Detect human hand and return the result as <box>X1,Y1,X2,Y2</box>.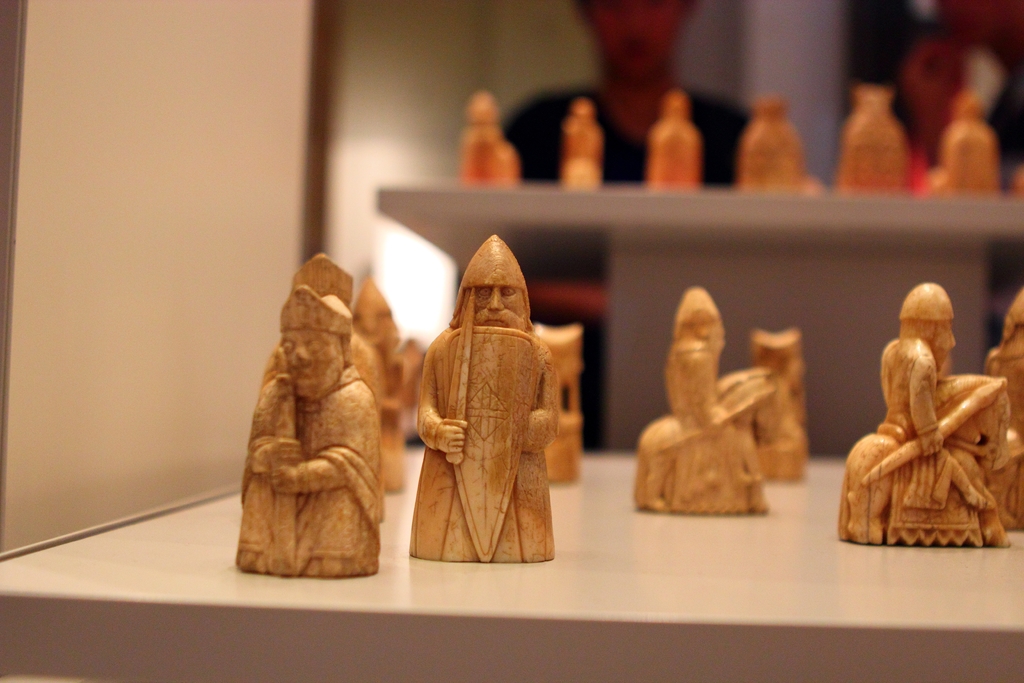
<box>916,429,947,457</box>.
